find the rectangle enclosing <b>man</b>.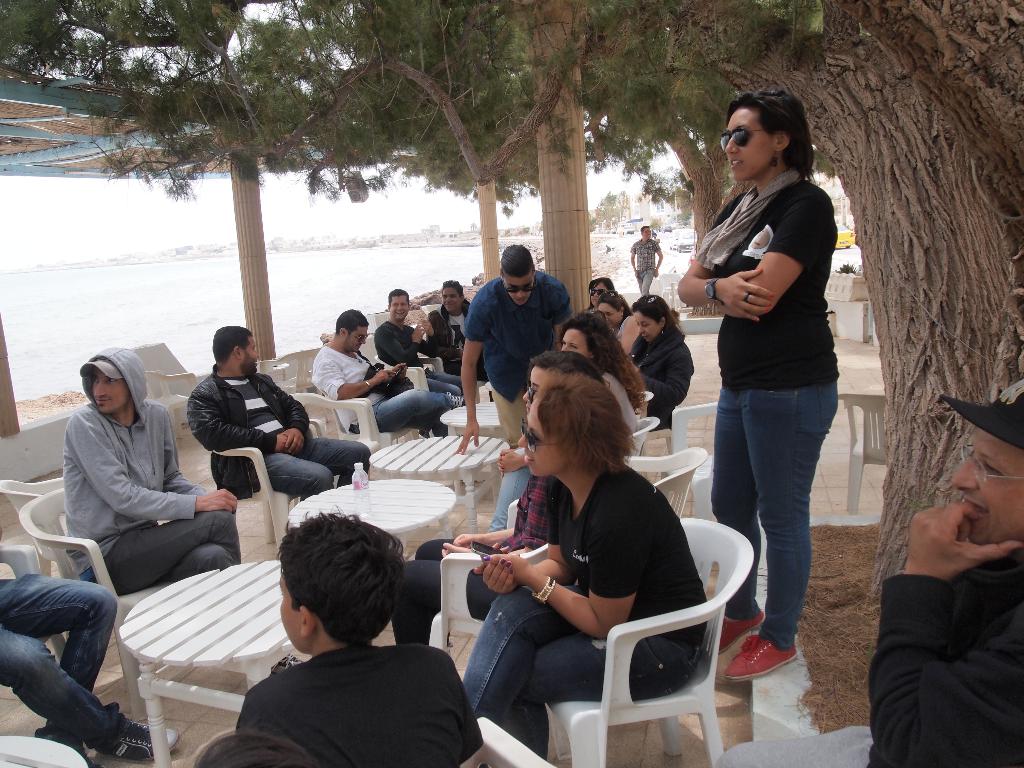
628/225/666/300.
